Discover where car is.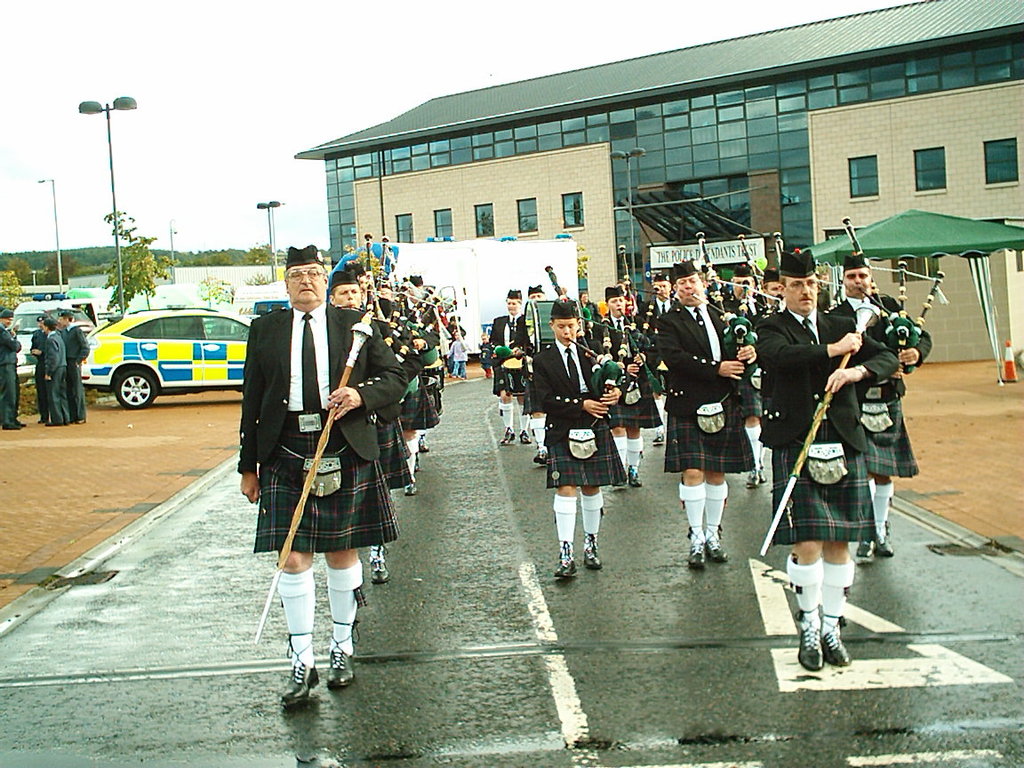
Discovered at [x1=76, y1=306, x2=243, y2=417].
